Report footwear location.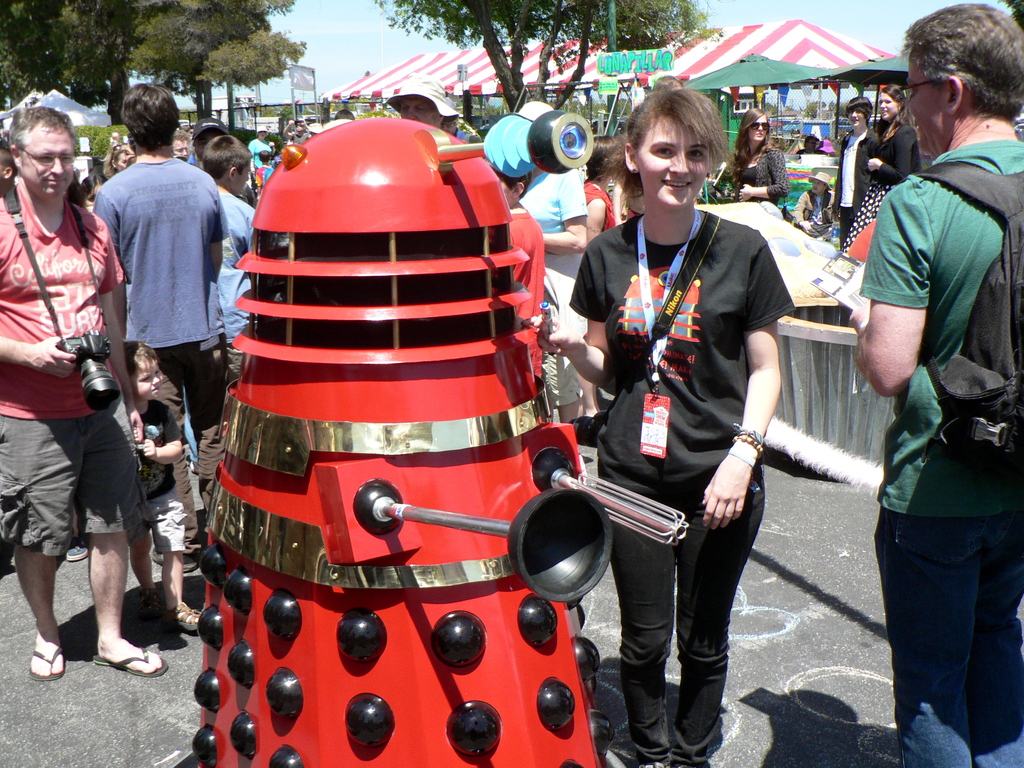
Report: [29,639,60,680].
